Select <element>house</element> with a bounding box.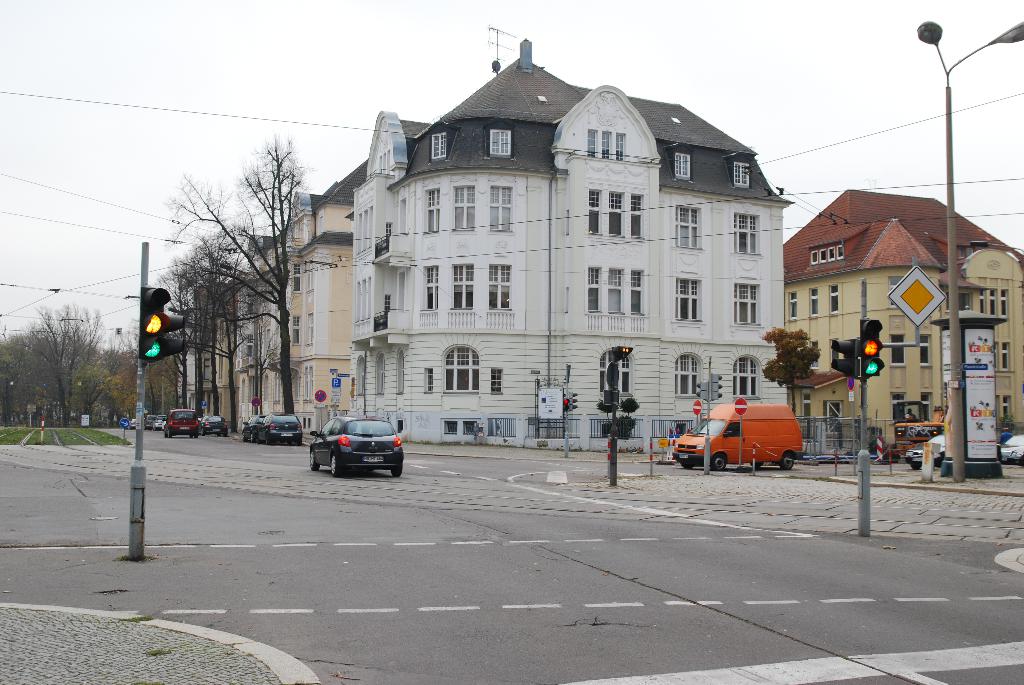
locate(776, 174, 1003, 450).
